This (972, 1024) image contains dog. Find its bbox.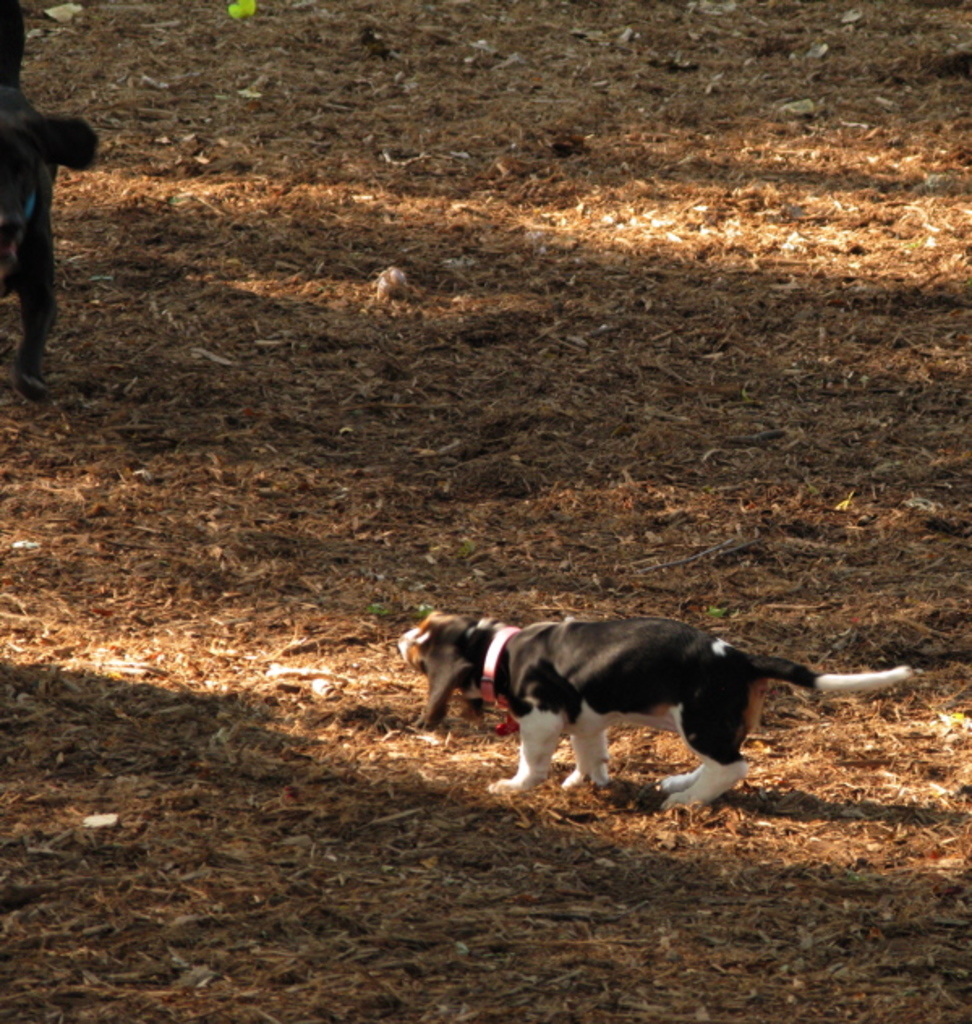
{"x1": 390, "y1": 617, "x2": 914, "y2": 805}.
